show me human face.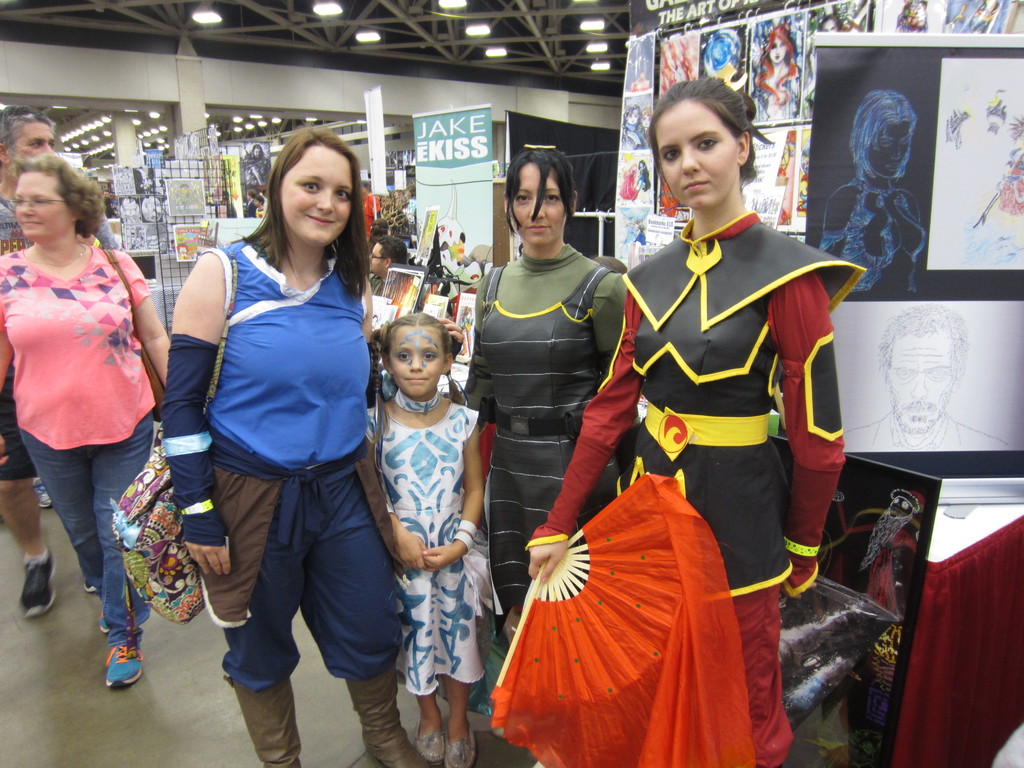
human face is here: BBox(640, 115, 650, 129).
